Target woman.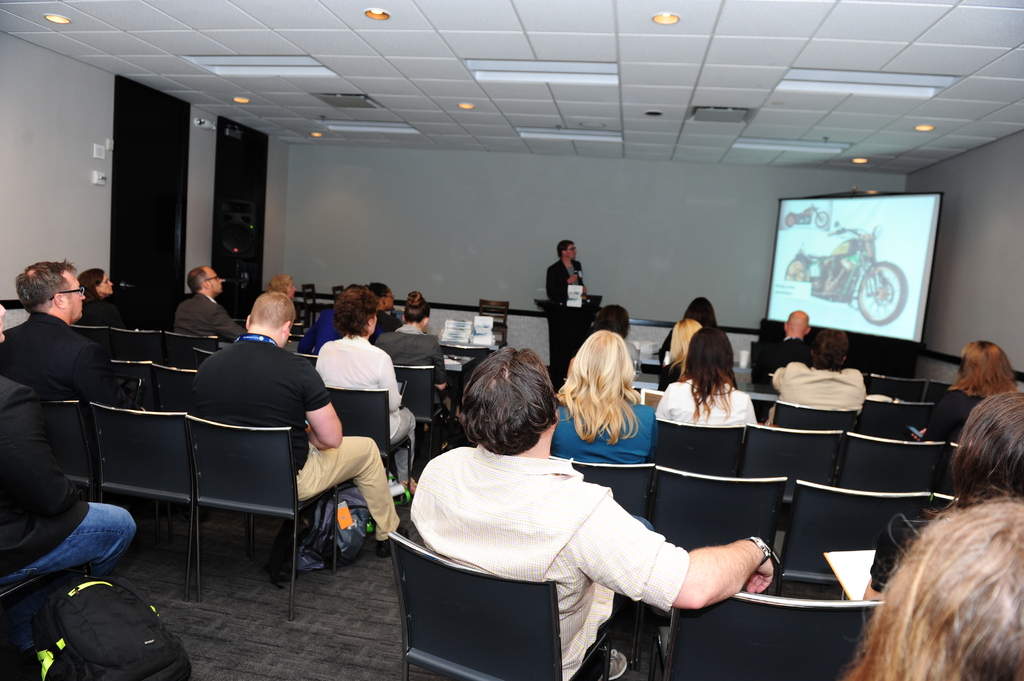
Target region: (904, 337, 1023, 444).
